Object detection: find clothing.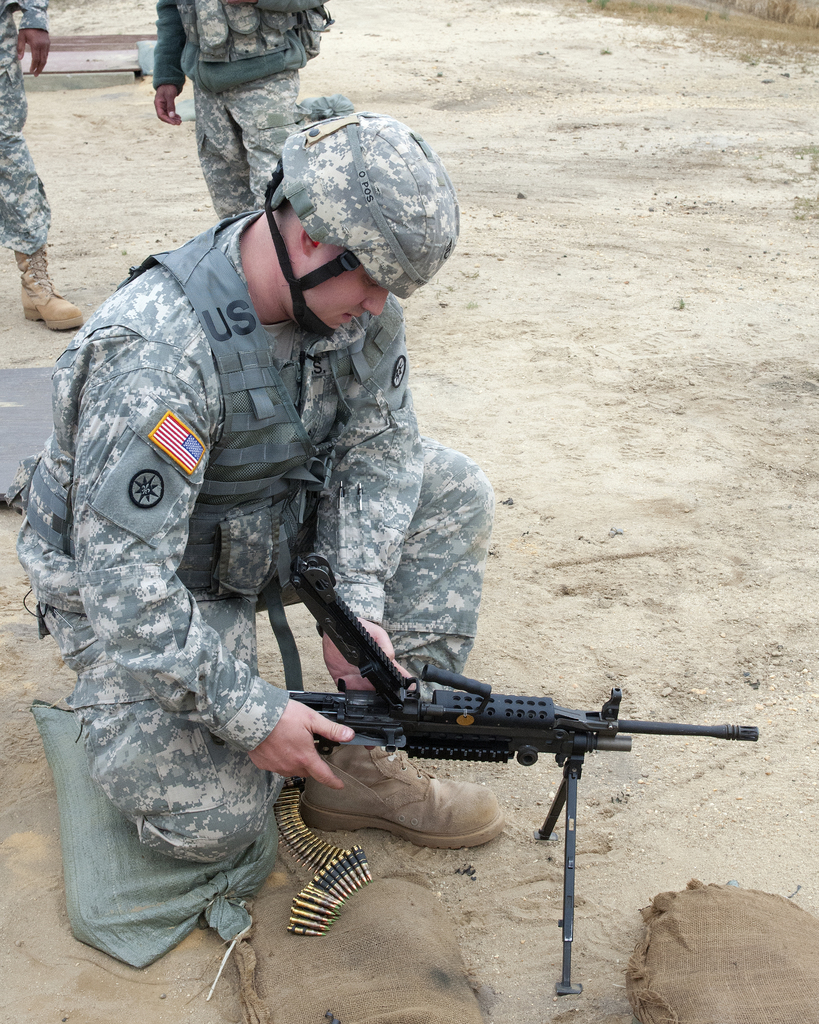
l=0, t=211, r=507, b=867.
